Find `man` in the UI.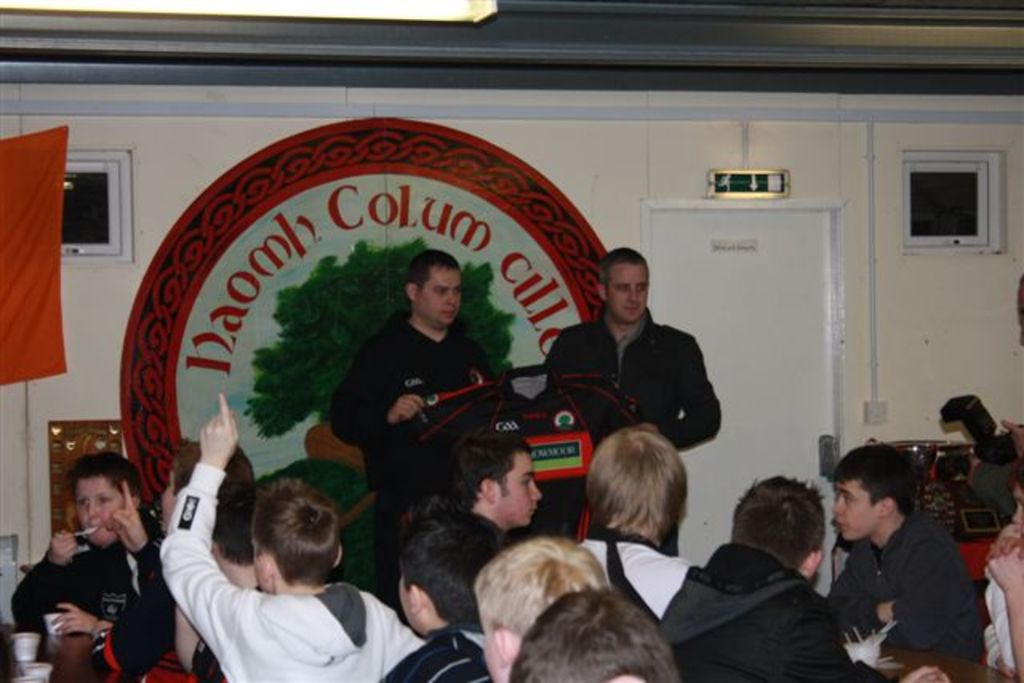
UI element at Rect(576, 419, 702, 605).
